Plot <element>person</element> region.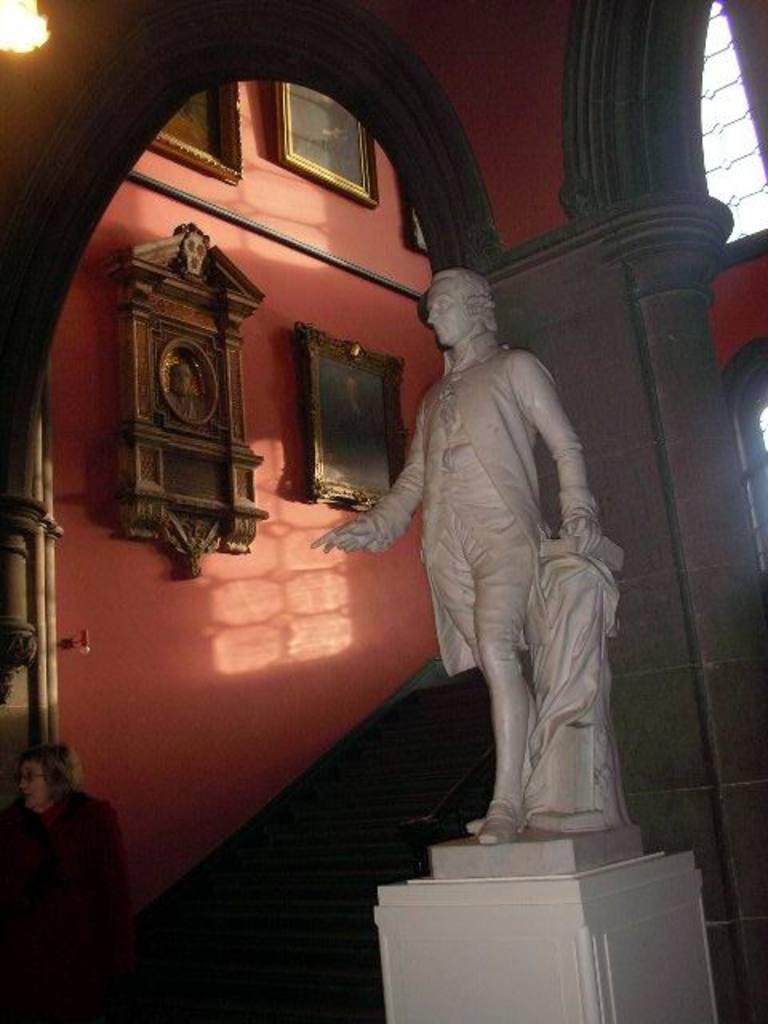
Plotted at 365, 282, 654, 866.
